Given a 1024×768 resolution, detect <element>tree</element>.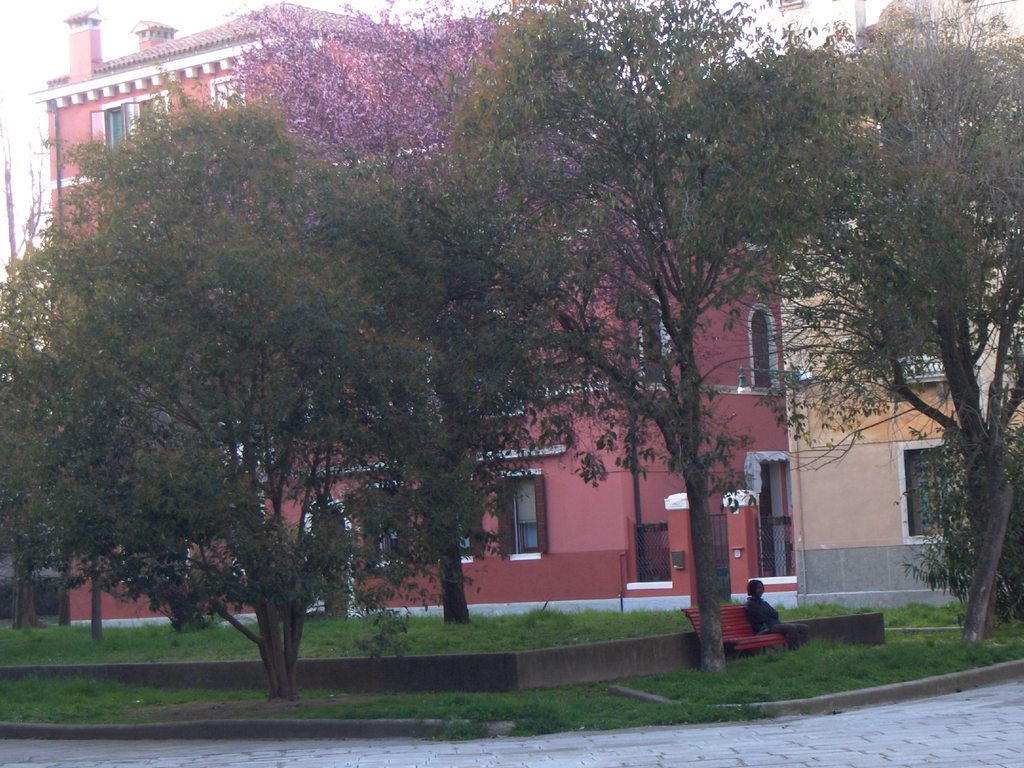
(left=770, top=0, right=1023, bottom=642).
